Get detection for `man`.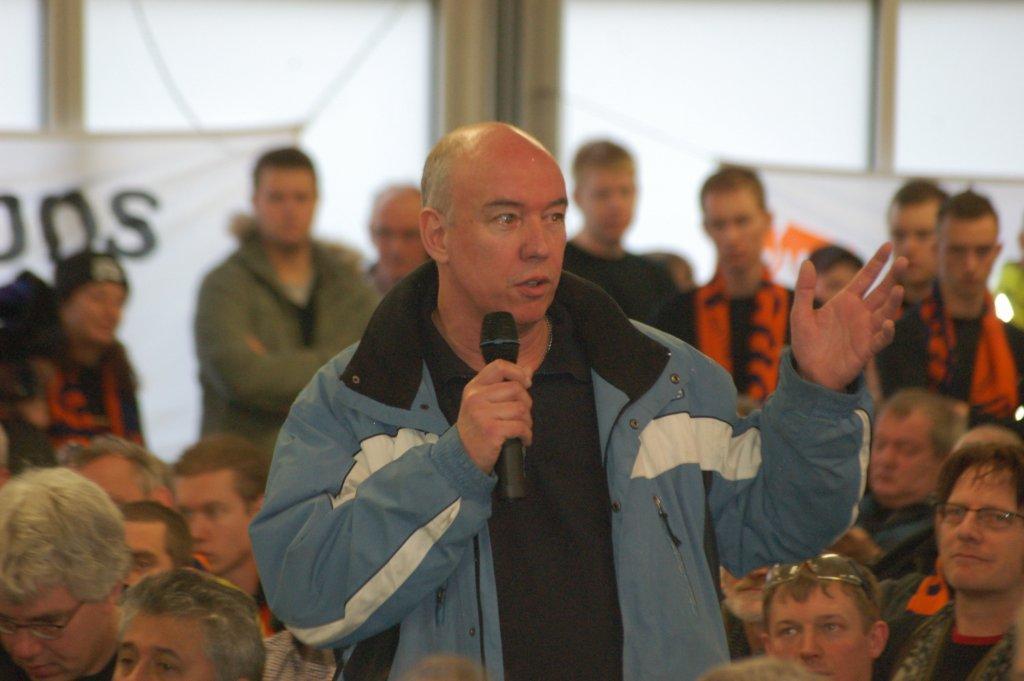
Detection: select_region(561, 131, 673, 331).
